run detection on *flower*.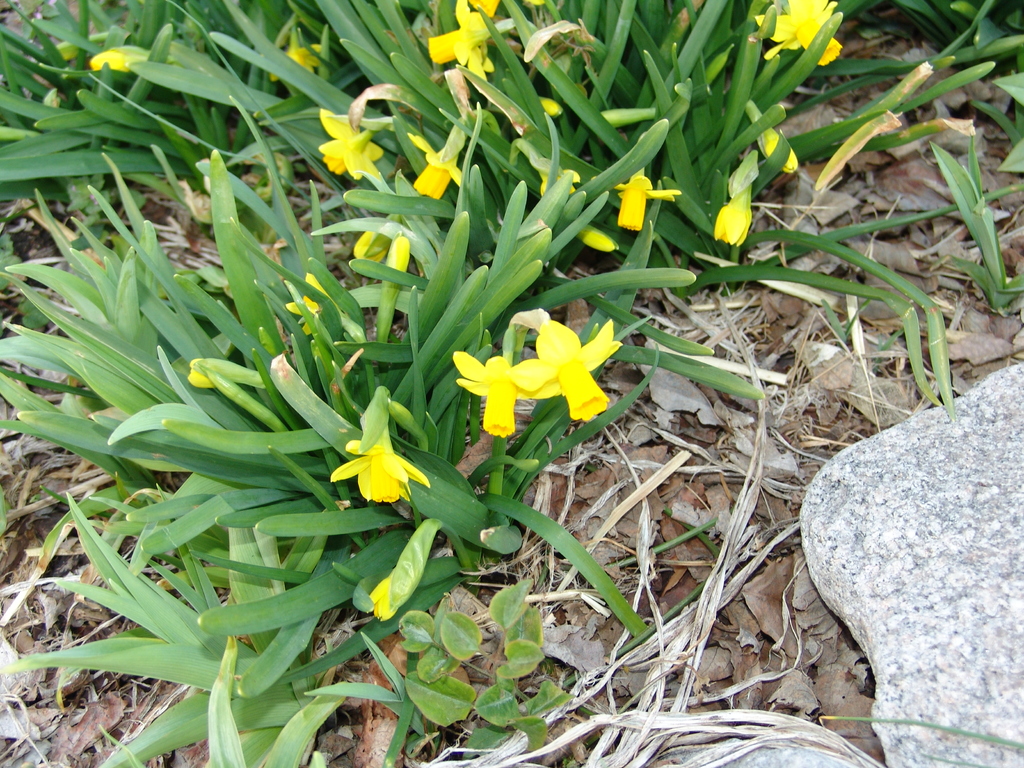
Result: Rect(319, 109, 381, 182).
